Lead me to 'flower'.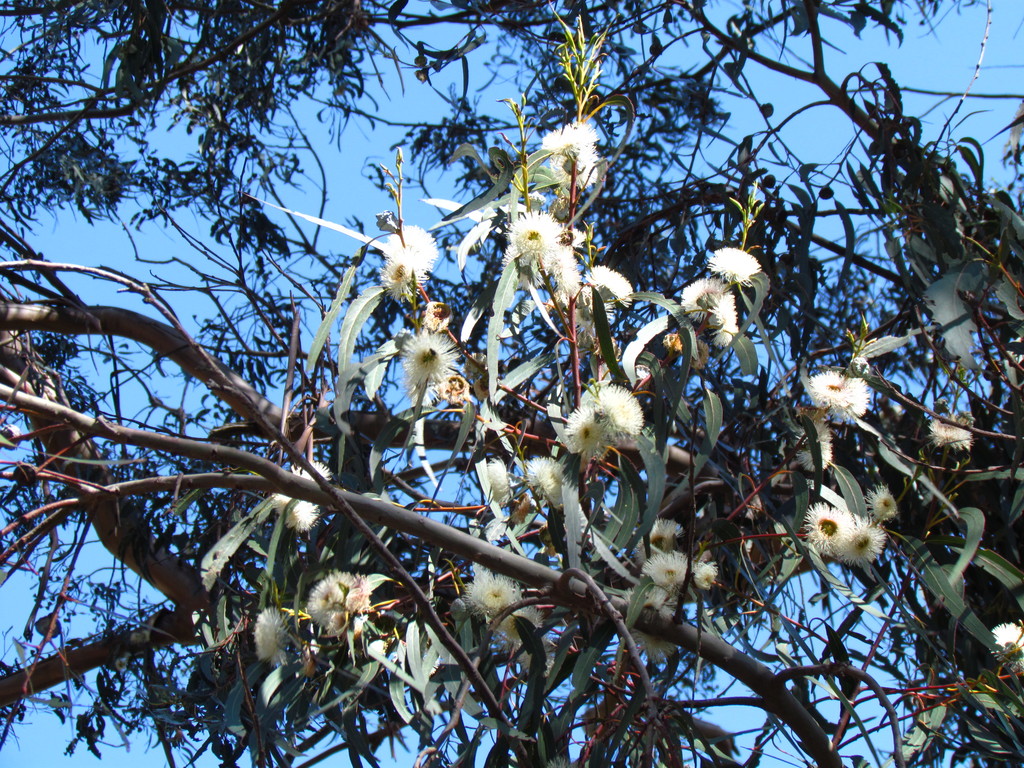
Lead to {"left": 646, "top": 552, "right": 697, "bottom": 585}.
